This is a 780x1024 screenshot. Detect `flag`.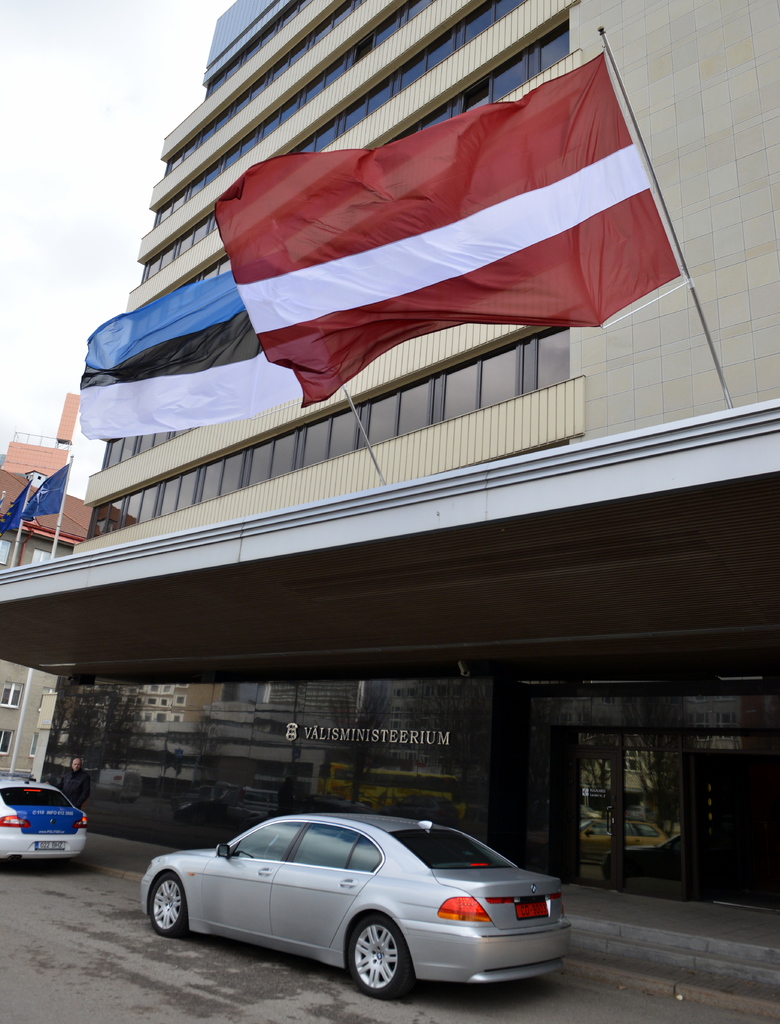
Rect(82, 267, 308, 433).
